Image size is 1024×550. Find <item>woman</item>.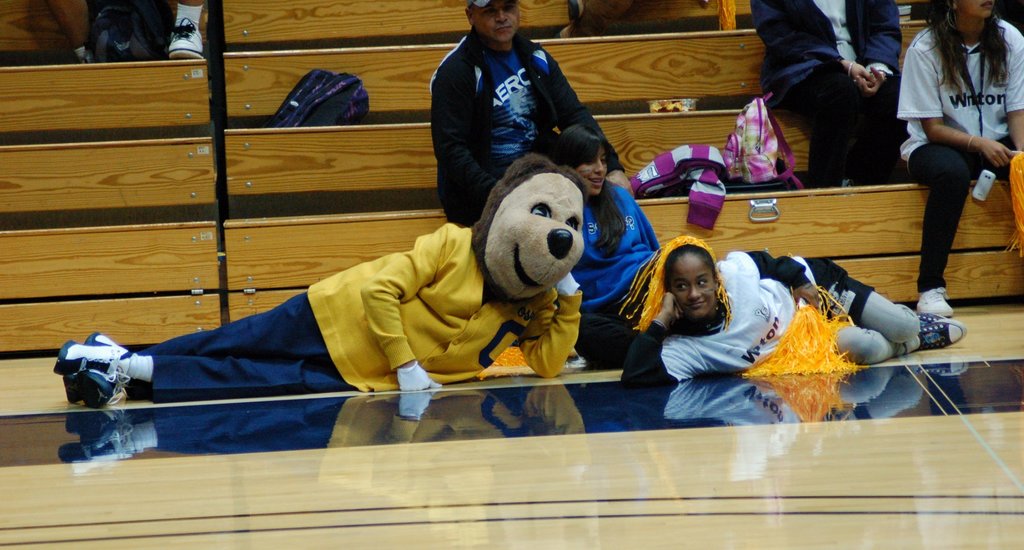
<region>896, 0, 1023, 314</region>.
